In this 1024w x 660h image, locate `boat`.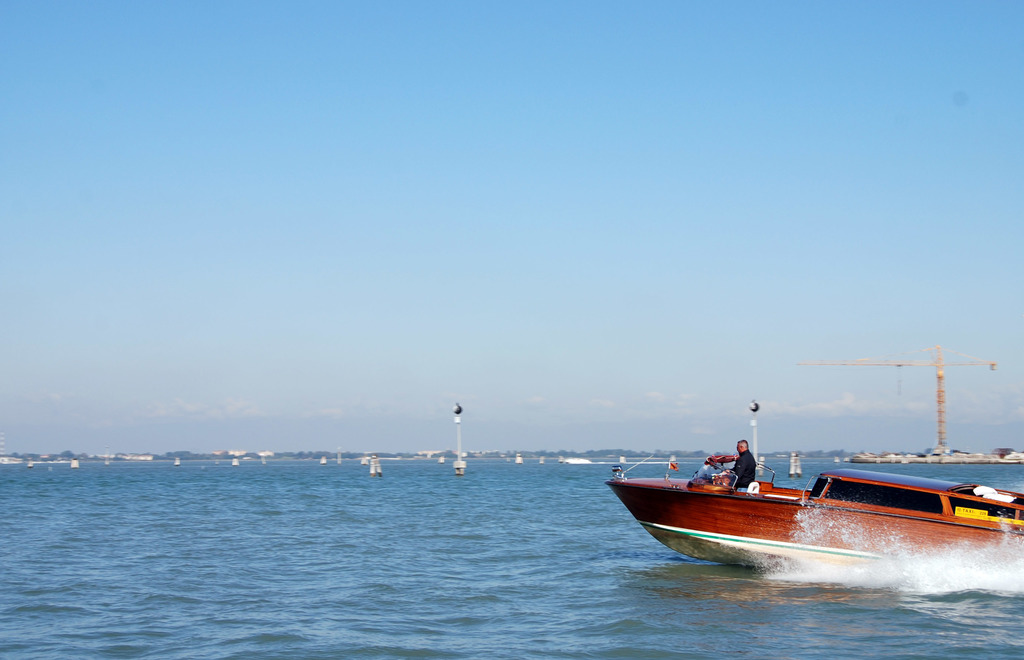
Bounding box: x1=598, y1=459, x2=1023, y2=597.
